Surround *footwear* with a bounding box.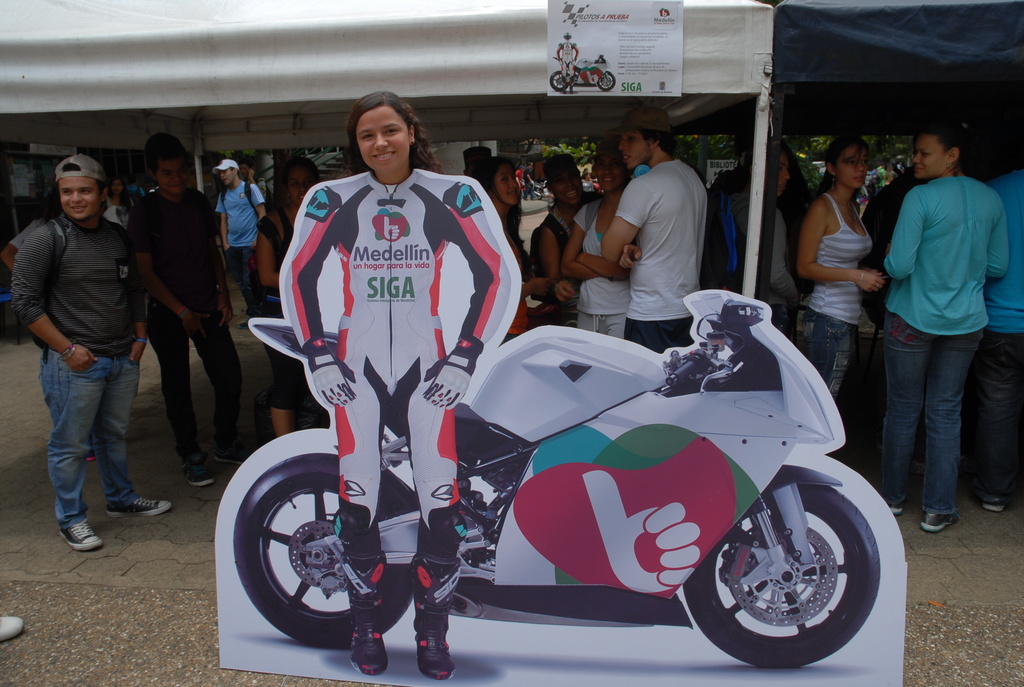
<region>60, 519, 103, 557</region>.
